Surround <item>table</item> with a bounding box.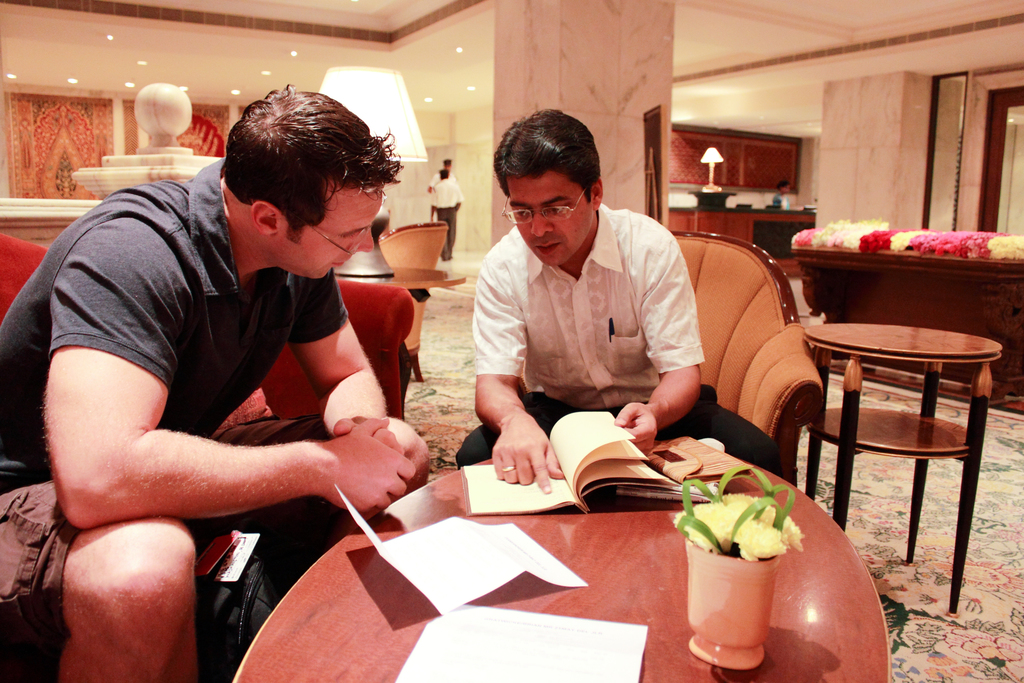
(234,439,892,682).
